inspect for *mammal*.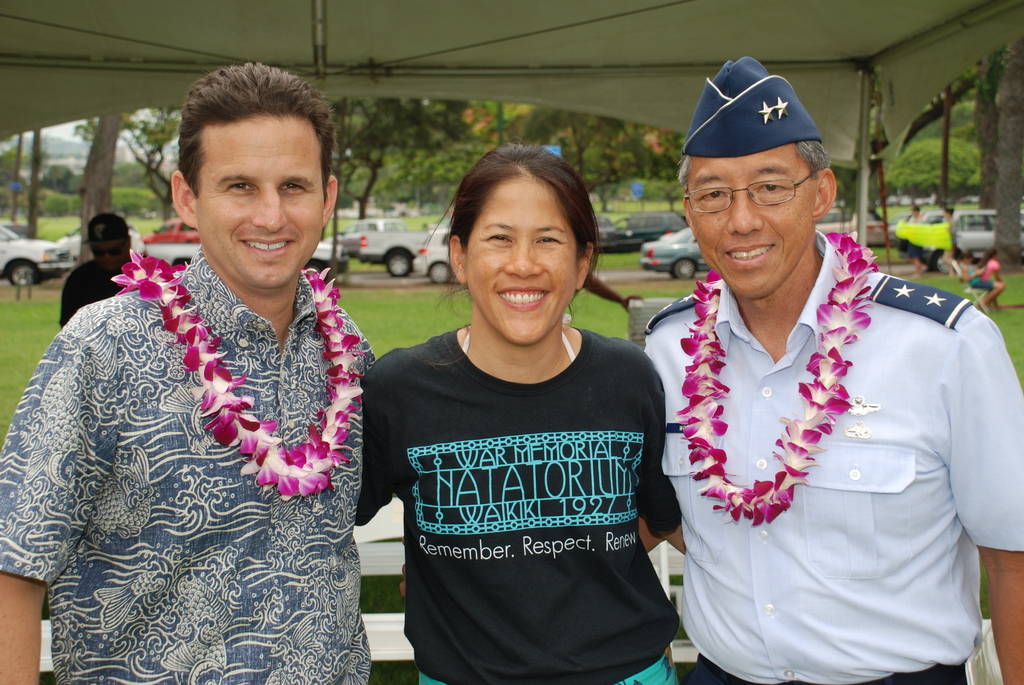
Inspection: crop(978, 247, 1011, 278).
